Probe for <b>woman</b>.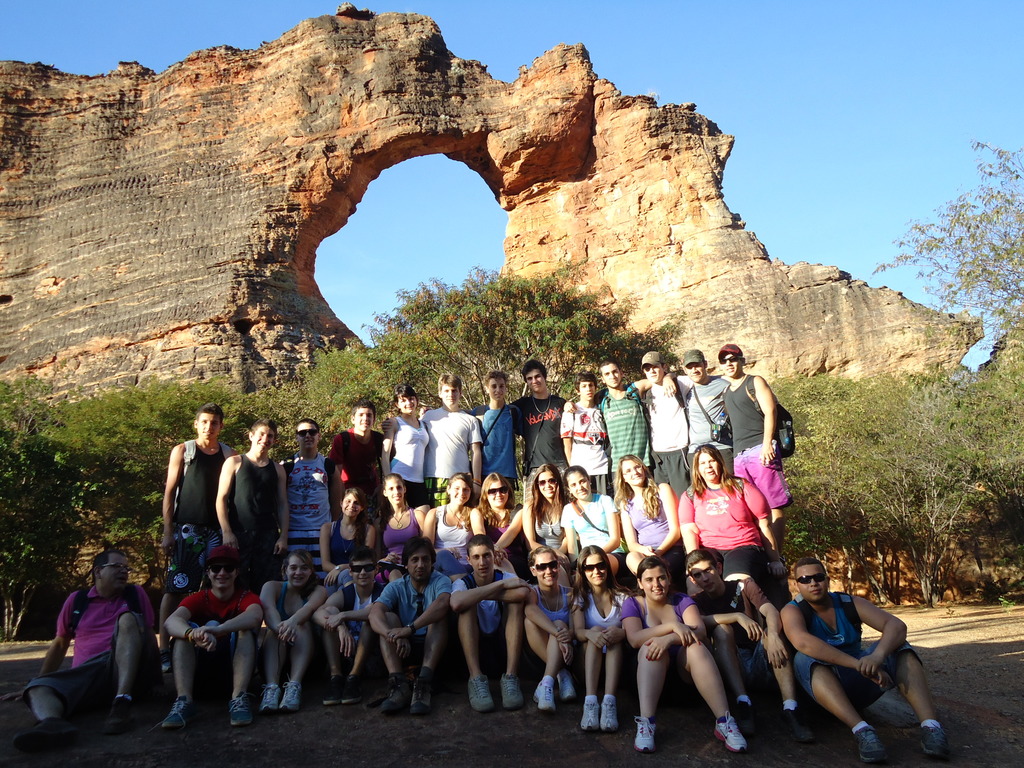
Probe result: 564,548,634,740.
